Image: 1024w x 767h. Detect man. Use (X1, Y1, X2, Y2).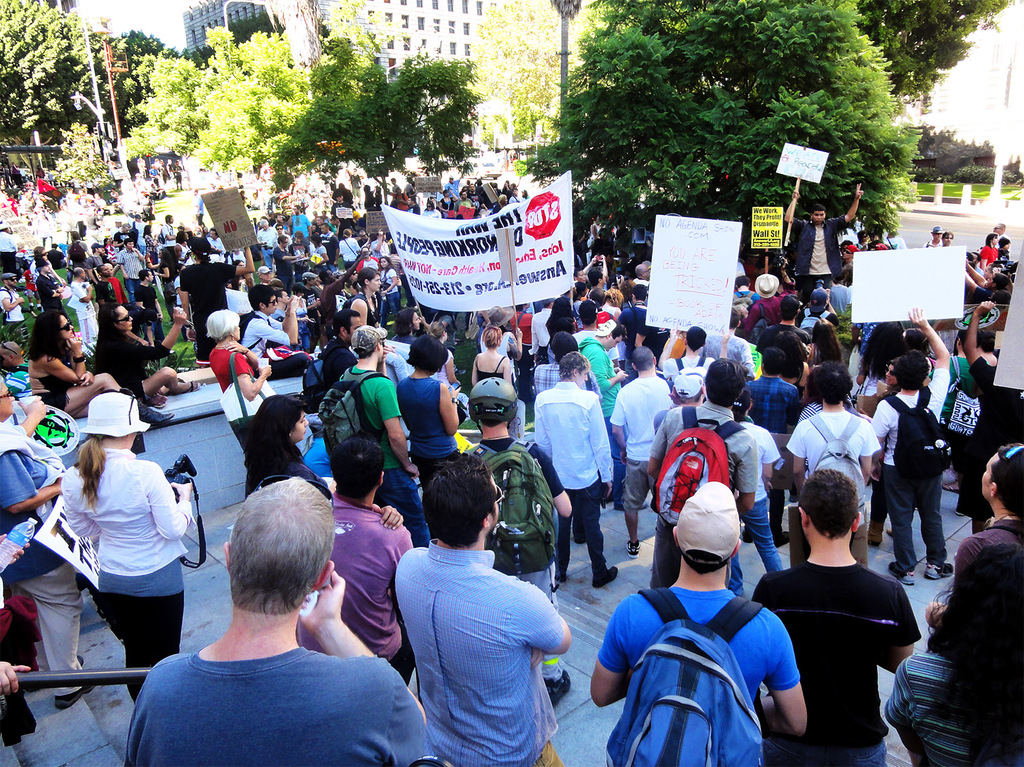
(924, 443, 1023, 766).
